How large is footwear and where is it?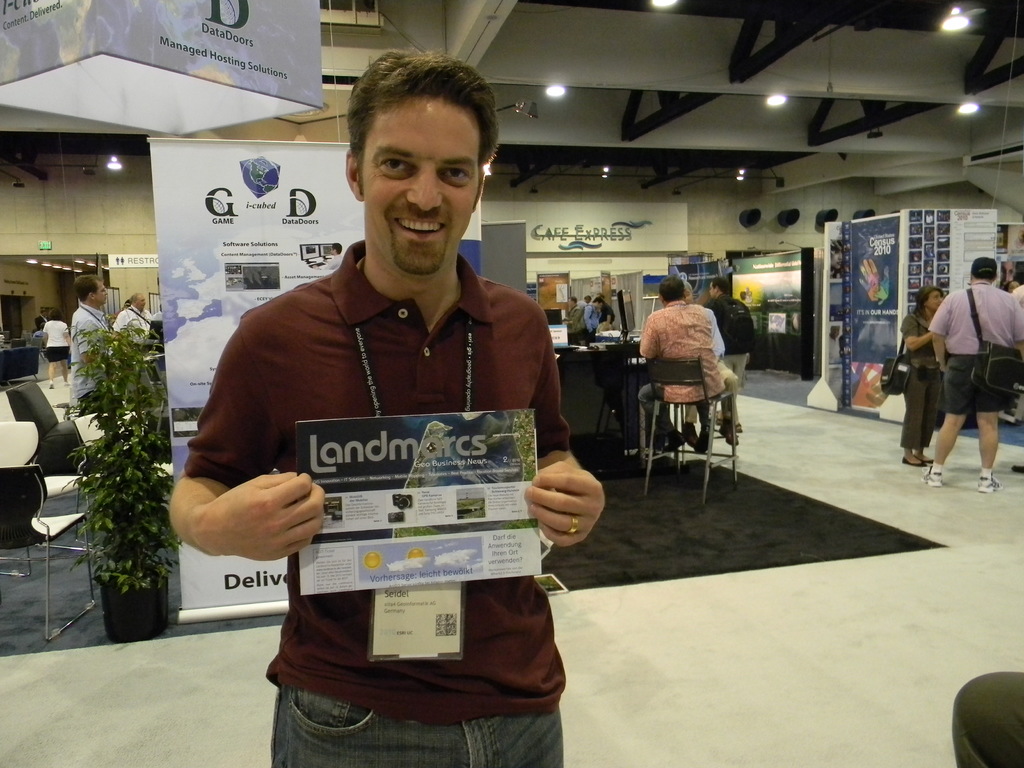
Bounding box: bbox(642, 422, 669, 447).
